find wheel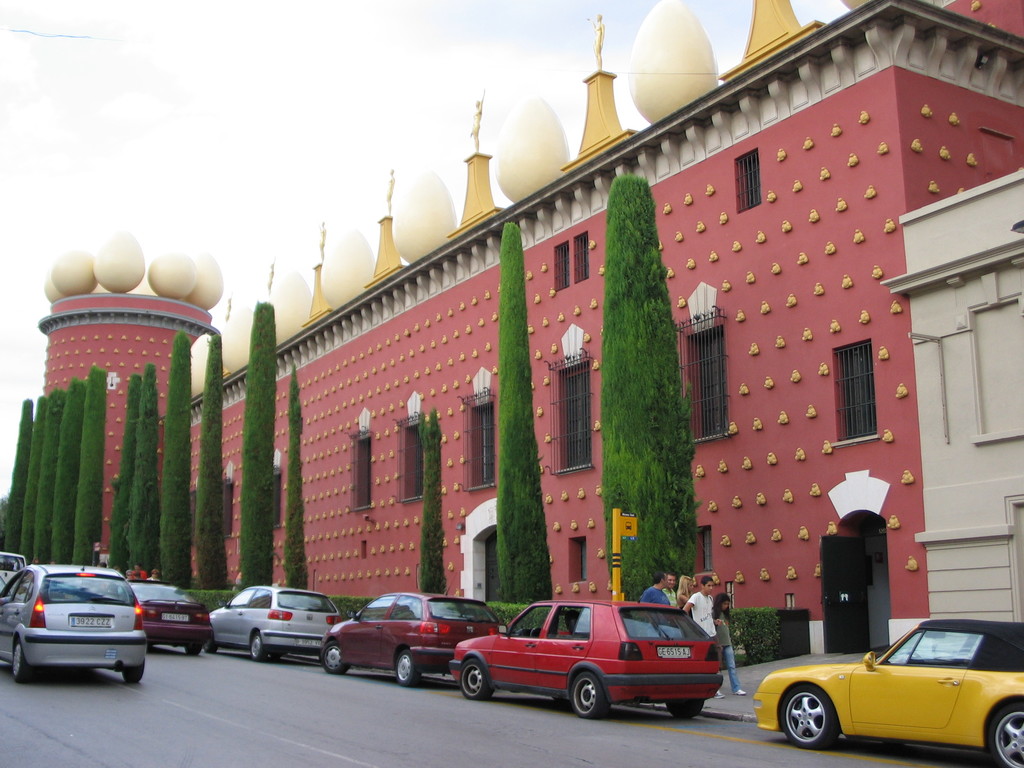
l=983, t=702, r=1023, b=767
